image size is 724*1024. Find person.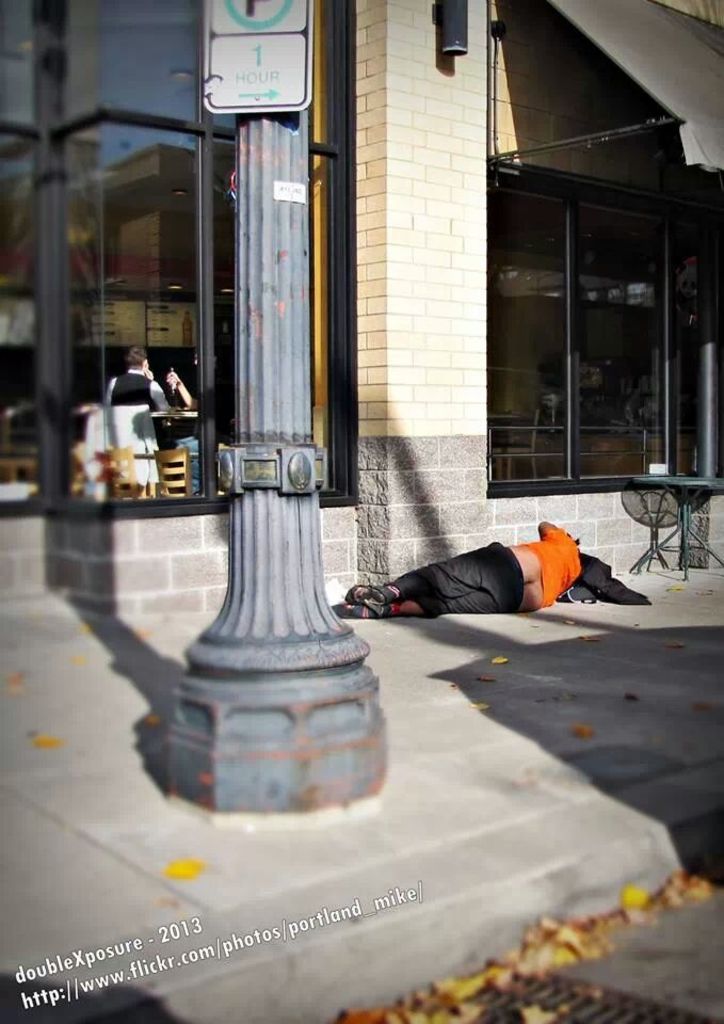
379/510/628/629.
